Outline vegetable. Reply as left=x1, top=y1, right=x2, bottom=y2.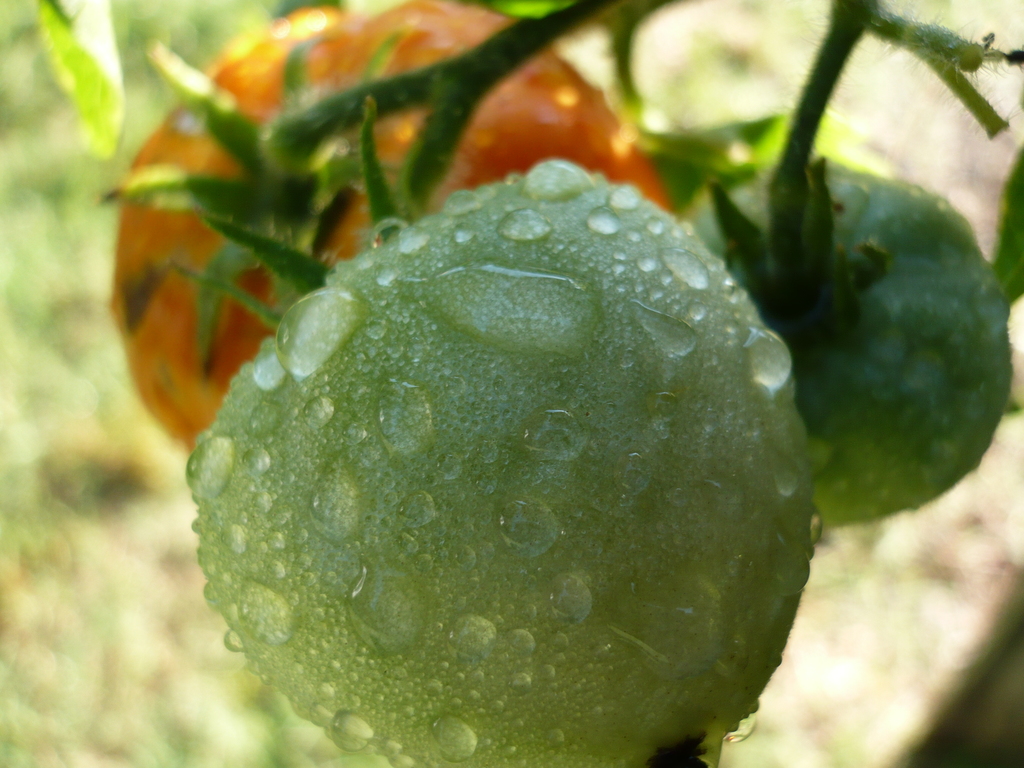
left=676, top=157, right=1020, bottom=536.
